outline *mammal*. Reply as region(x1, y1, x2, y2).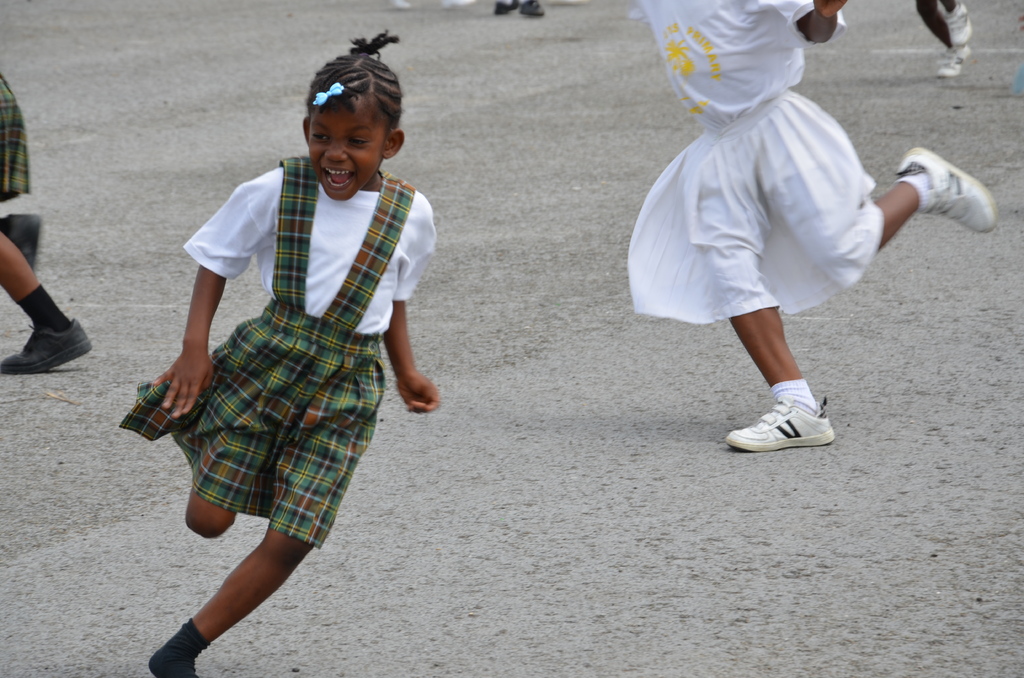
region(387, 0, 473, 13).
